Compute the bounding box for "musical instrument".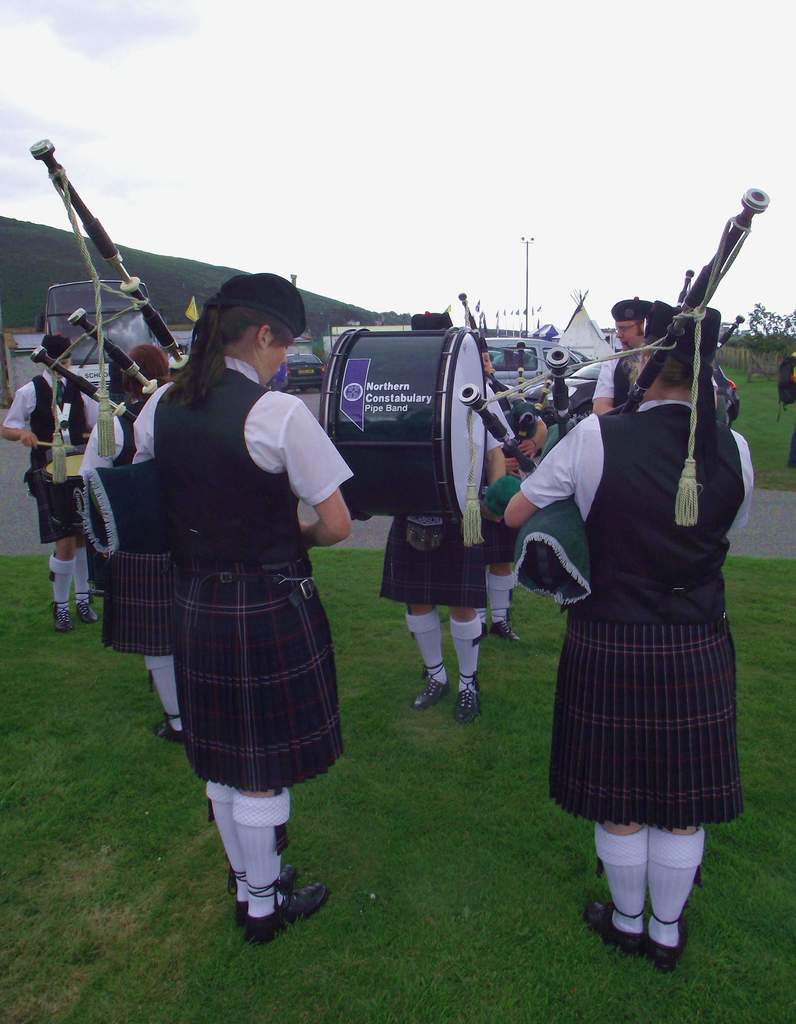
(x1=19, y1=141, x2=220, y2=559).
